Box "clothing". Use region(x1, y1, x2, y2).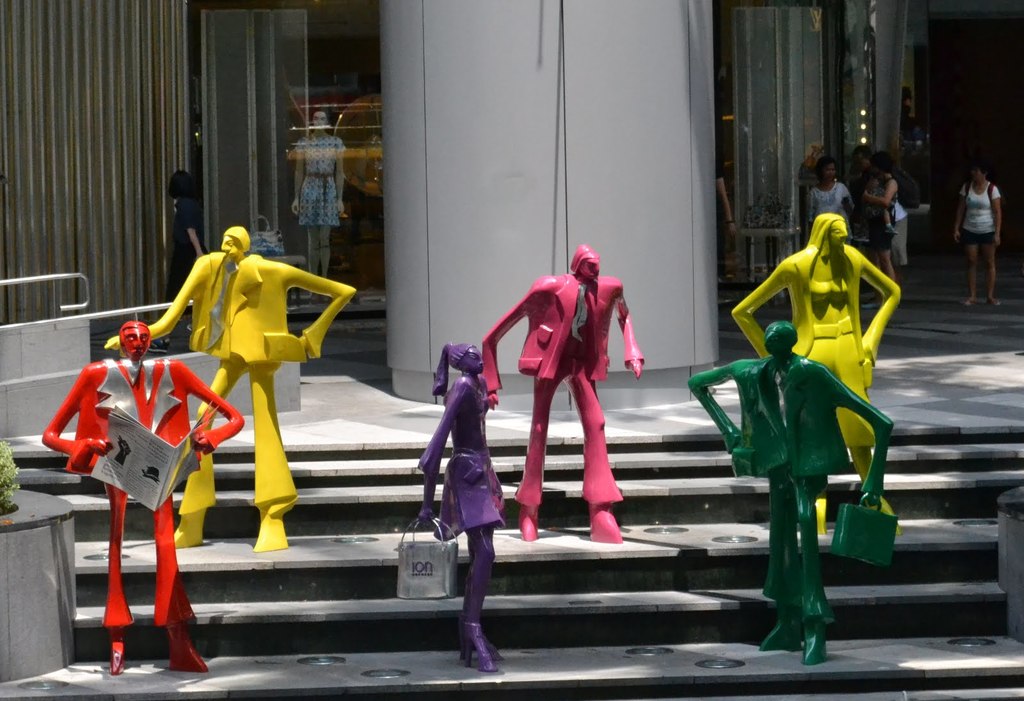
region(114, 254, 350, 555).
